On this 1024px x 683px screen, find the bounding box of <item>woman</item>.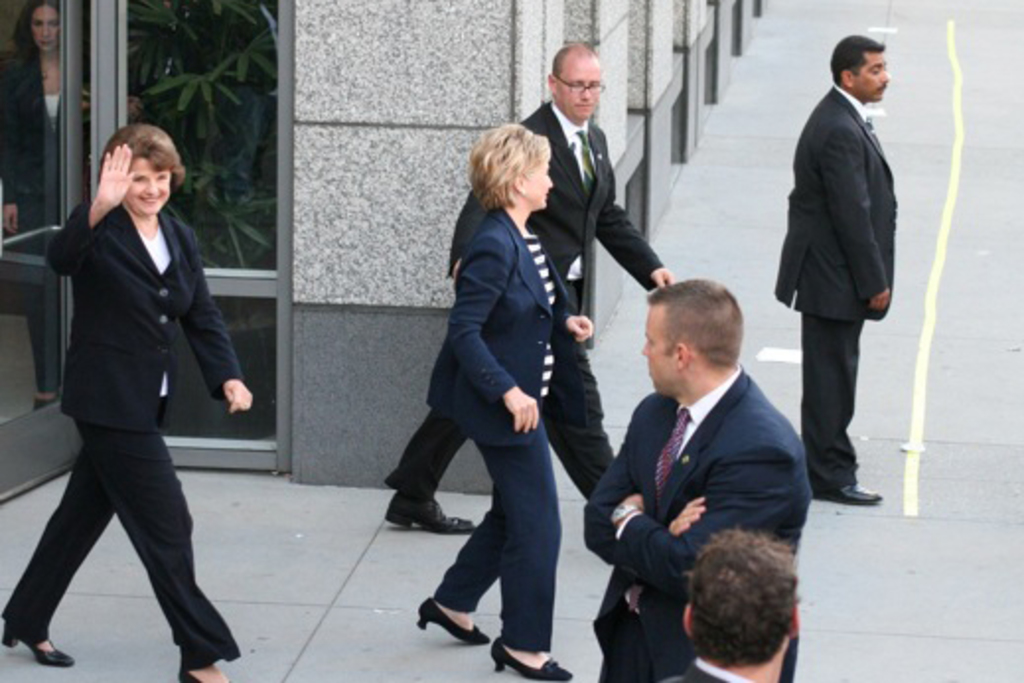
Bounding box: box(0, 0, 65, 407).
